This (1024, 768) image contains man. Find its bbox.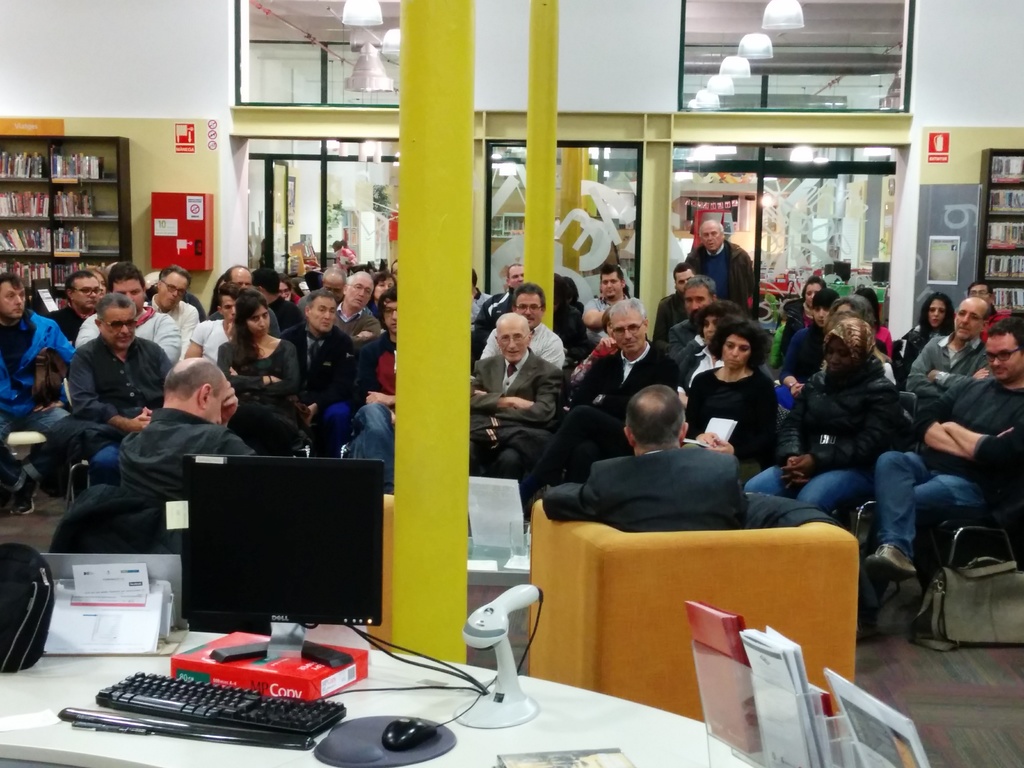
545/385/751/533.
